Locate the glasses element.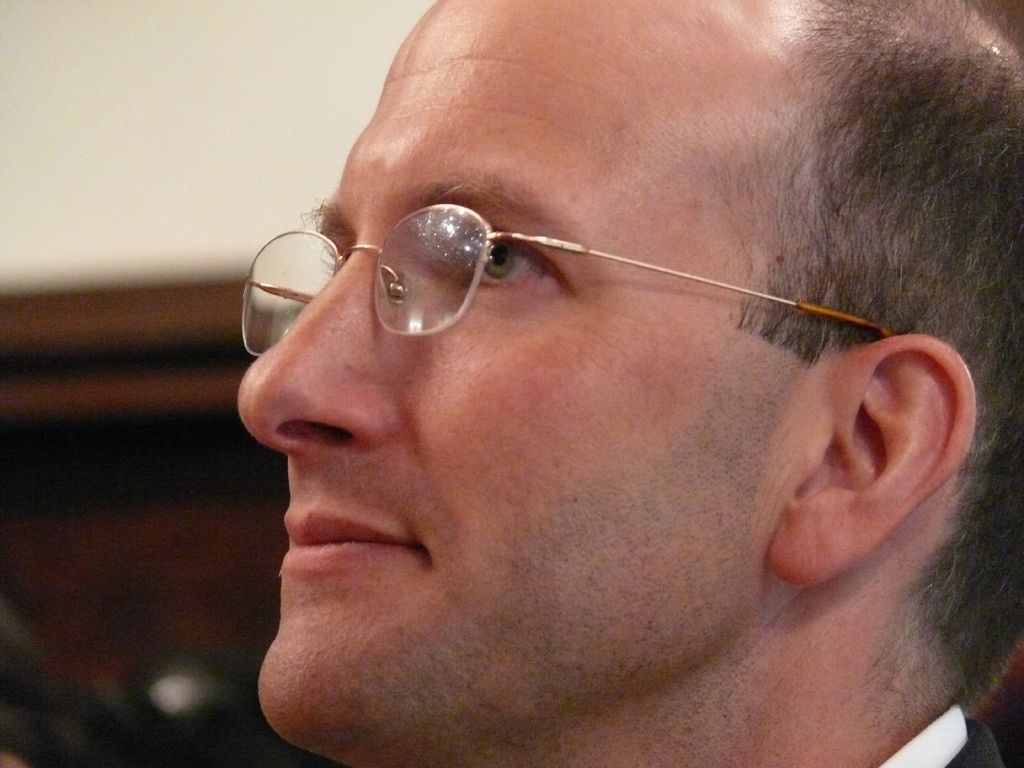
Element bbox: [240, 201, 894, 362].
